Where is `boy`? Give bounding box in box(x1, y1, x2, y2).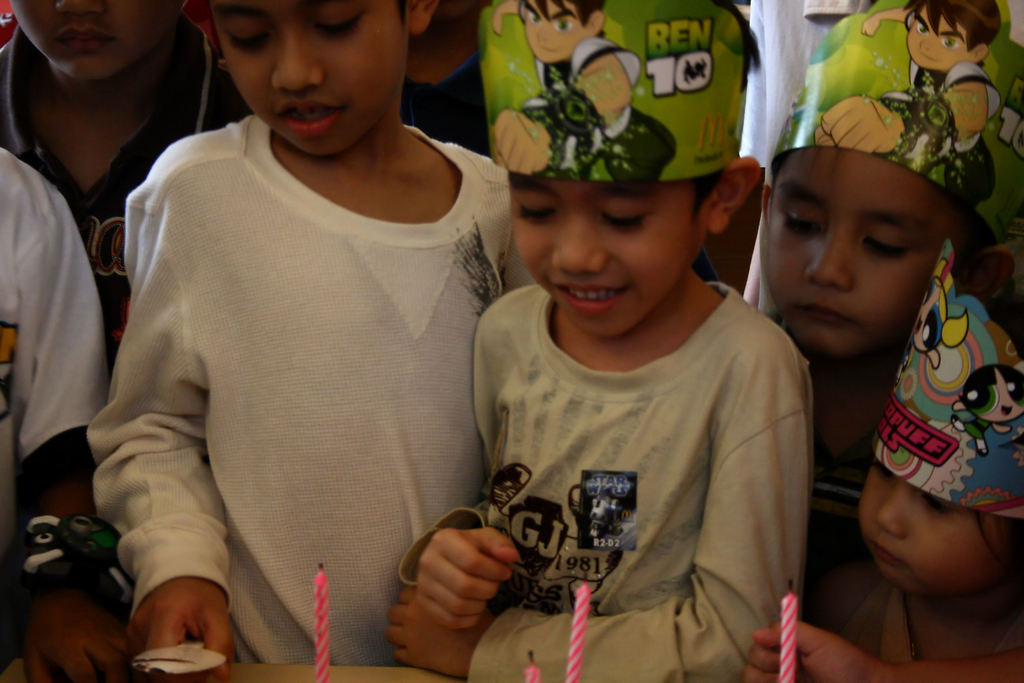
box(83, 0, 535, 678).
